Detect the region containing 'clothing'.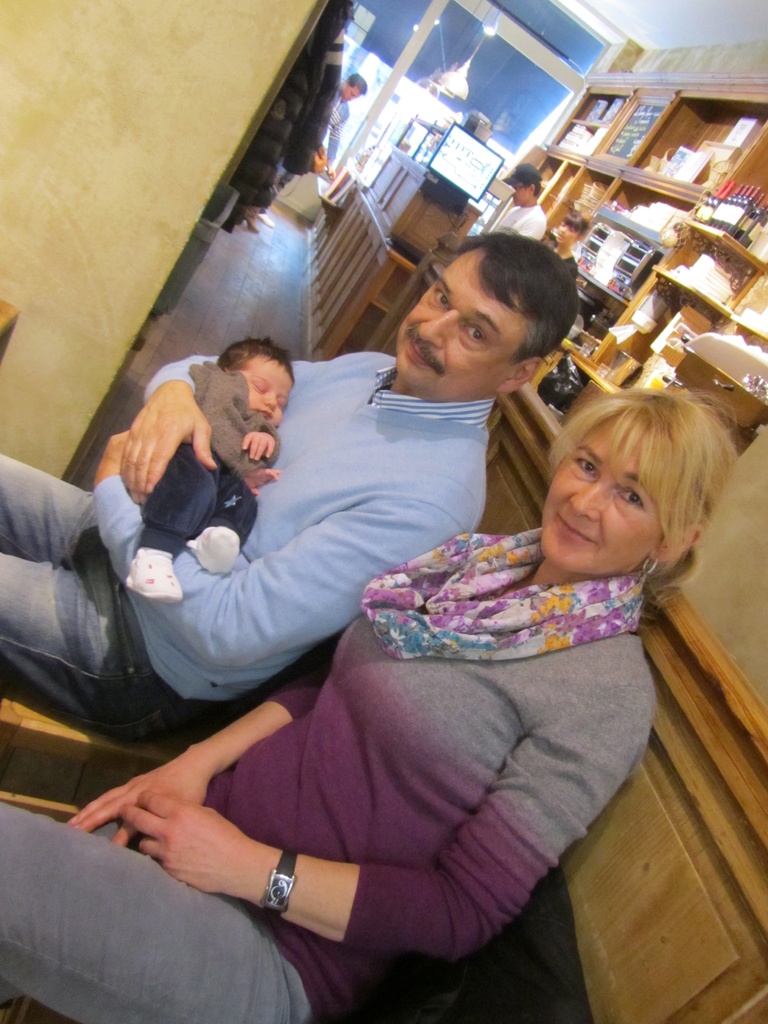
[227,76,349,223].
